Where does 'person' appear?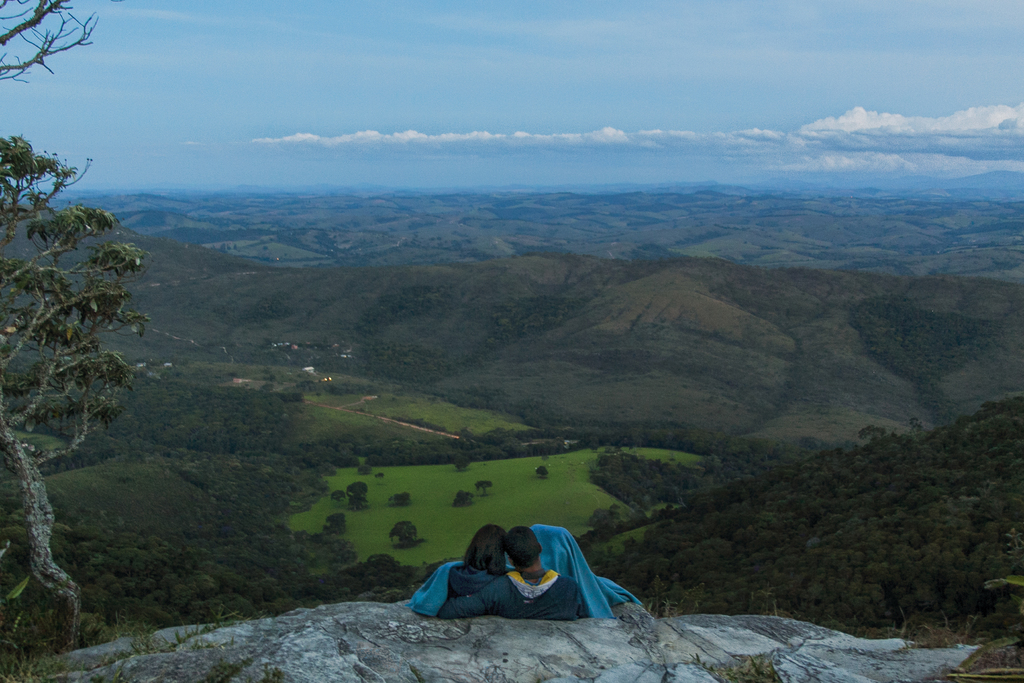
Appears at box=[406, 525, 642, 625].
